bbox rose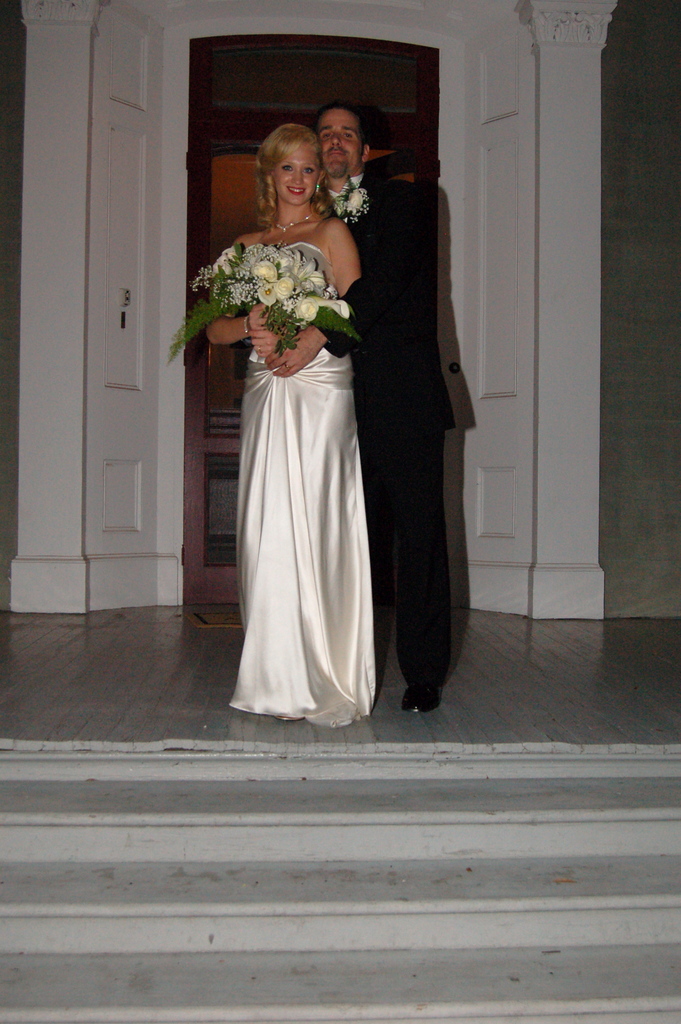
x1=347, y1=189, x2=365, y2=211
